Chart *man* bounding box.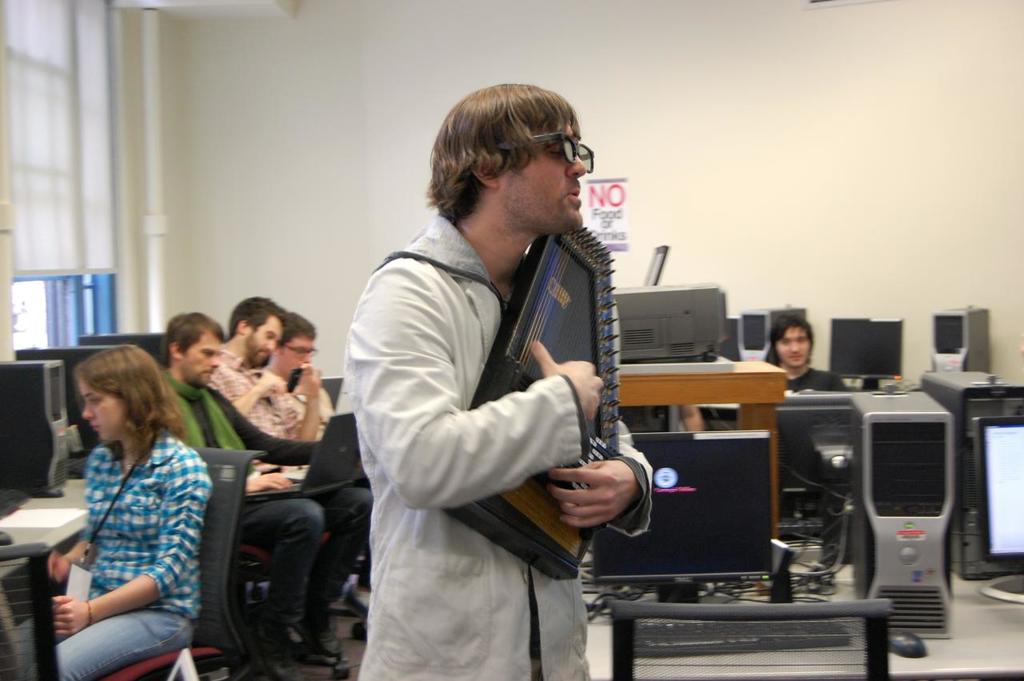
Charted: crop(157, 310, 376, 661).
